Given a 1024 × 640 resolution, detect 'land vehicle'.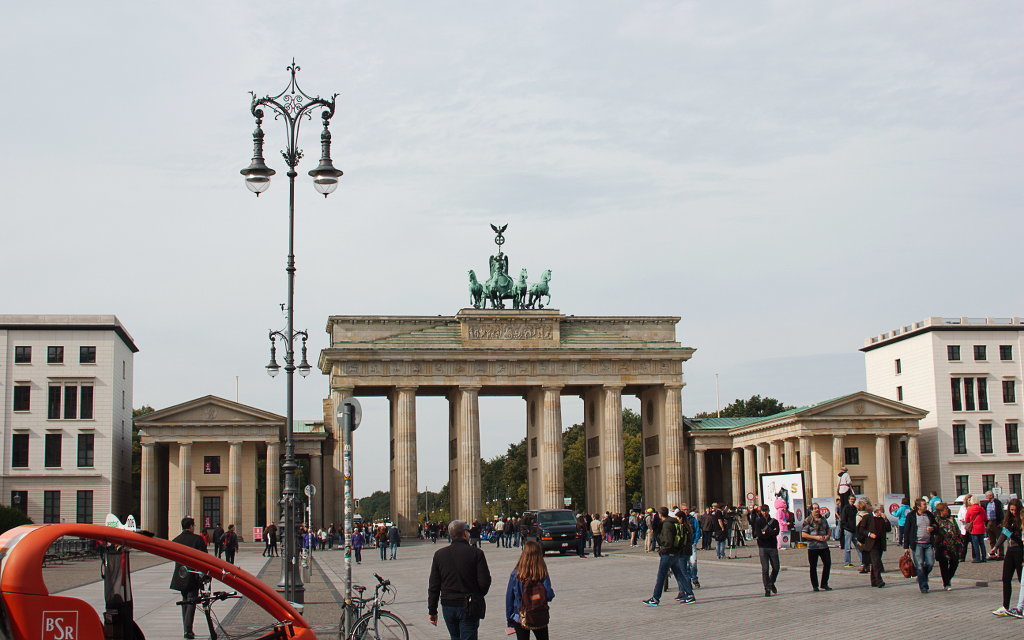
region(340, 565, 404, 639).
